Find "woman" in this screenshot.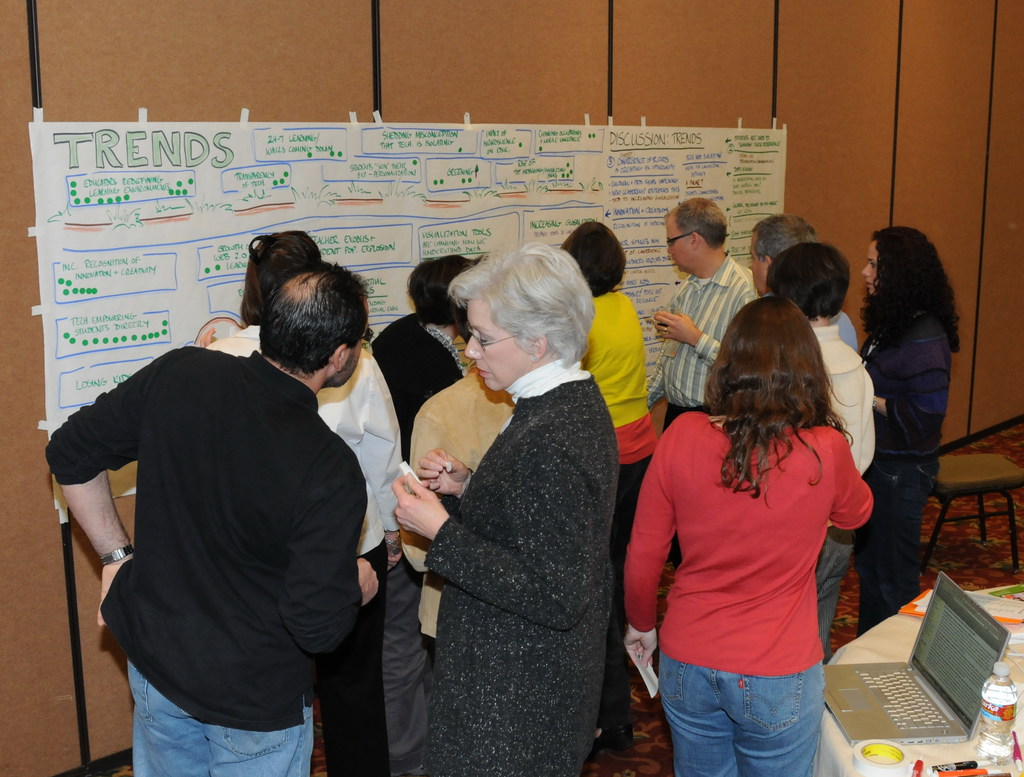
The bounding box for "woman" is box=[204, 229, 405, 776].
